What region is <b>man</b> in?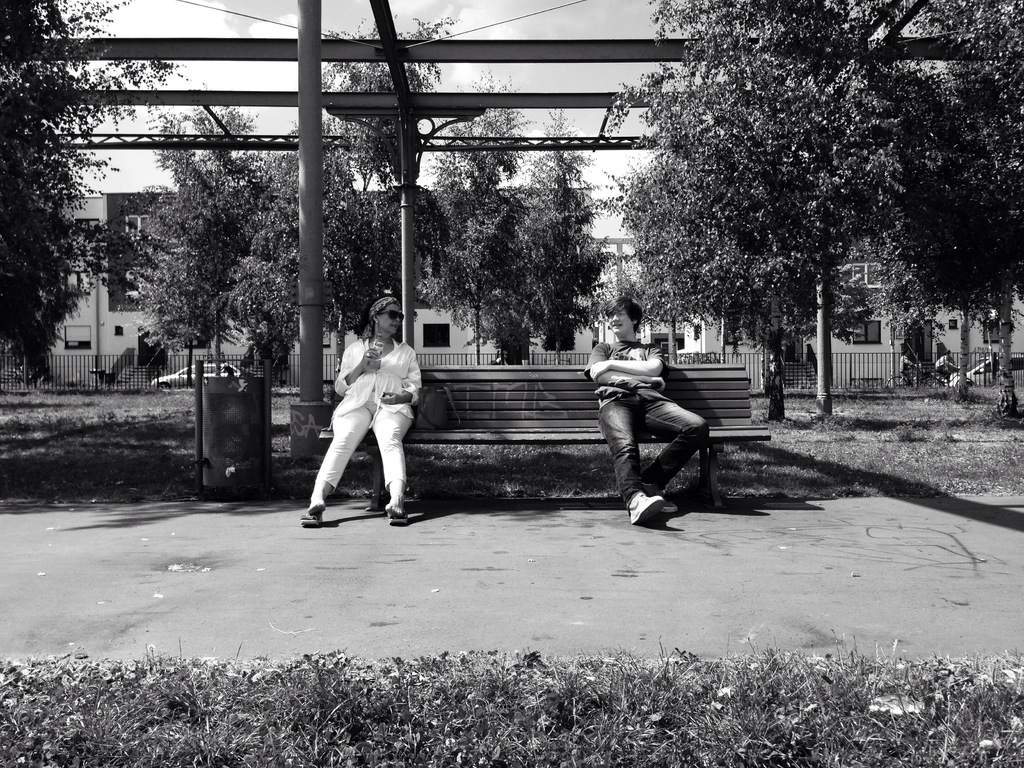
593,332,721,538.
